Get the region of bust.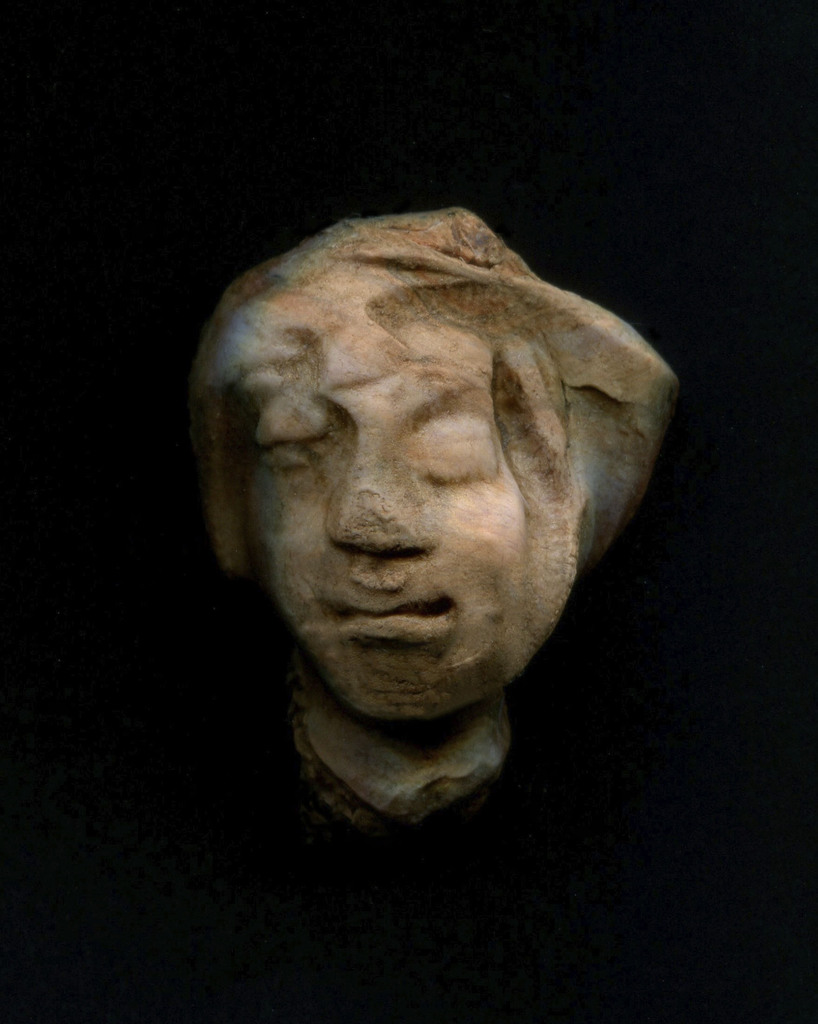
<region>188, 207, 680, 847</region>.
